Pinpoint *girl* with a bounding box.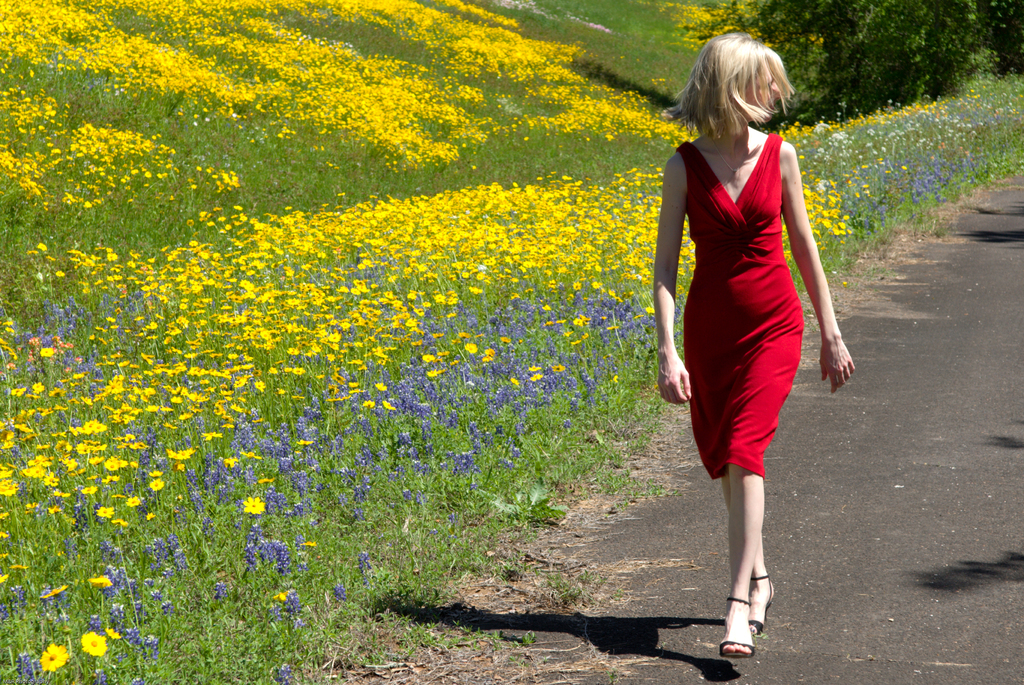
rect(653, 38, 856, 653).
